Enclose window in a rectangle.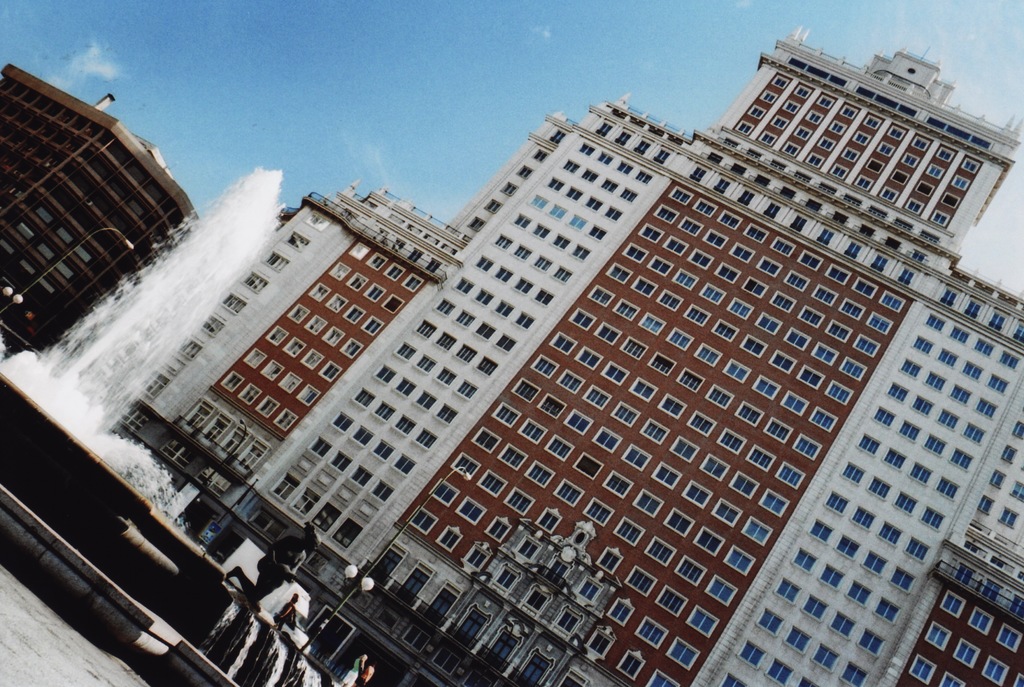
BBox(701, 228, 723, 247).
